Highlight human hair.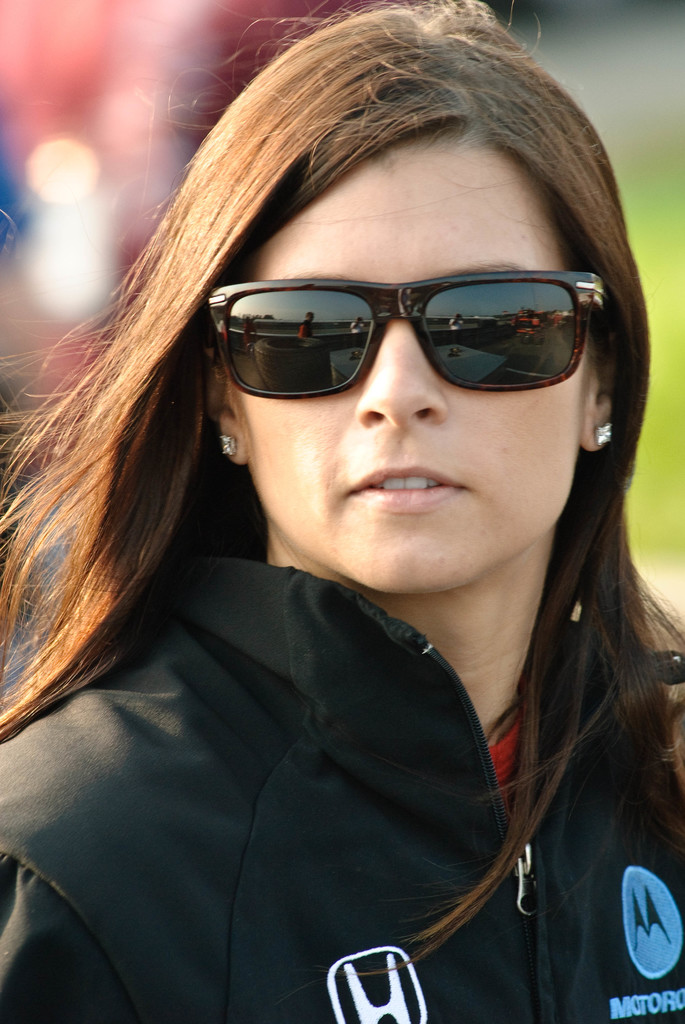
Highlighted region: <bbox>0, 0, 684, 979</bbox>.
